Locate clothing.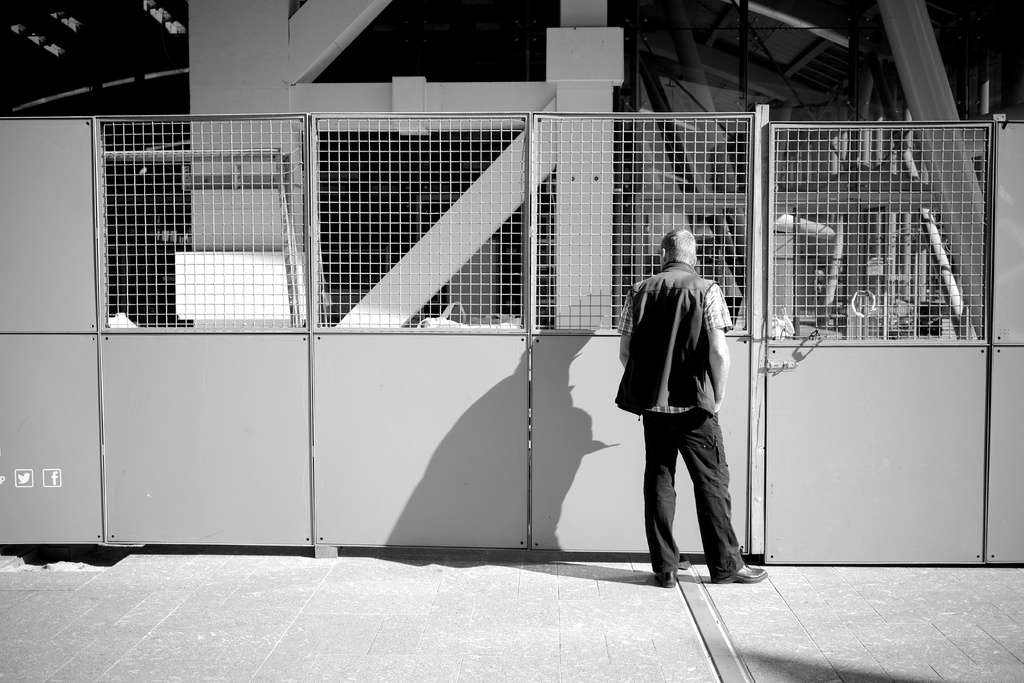
Bounding box: x1=625 y1=216 x2=763 y2=595.
